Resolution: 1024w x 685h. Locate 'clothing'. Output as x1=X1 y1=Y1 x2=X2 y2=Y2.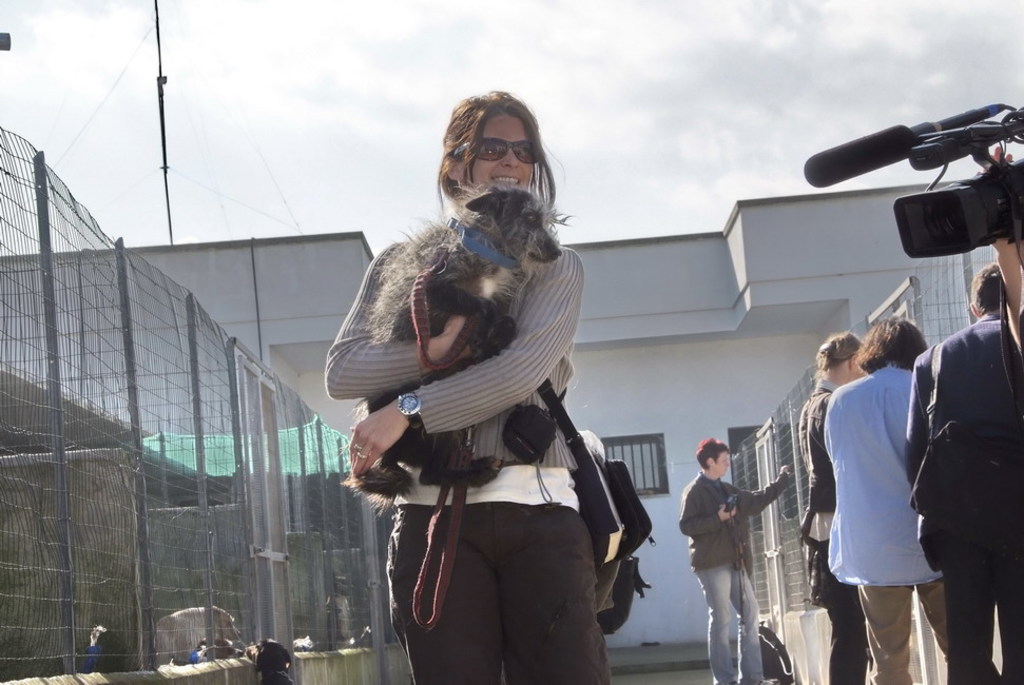
x1=908 y1=308 x2=1023 y2=684.
